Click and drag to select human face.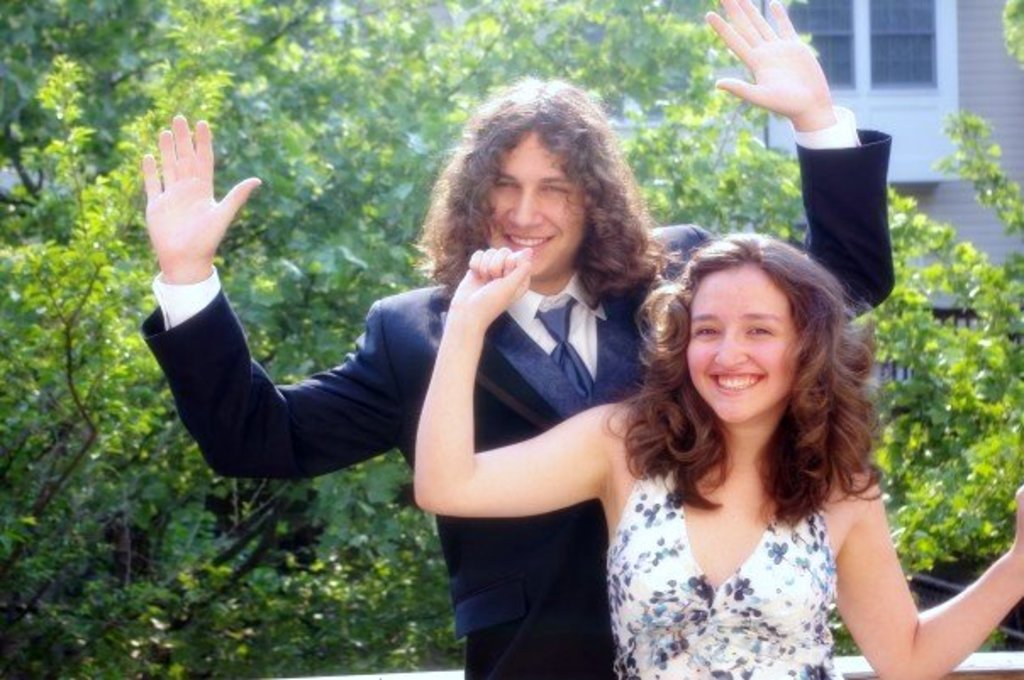
Selection: x1=687 y1=268 x2=802 y2=422.
